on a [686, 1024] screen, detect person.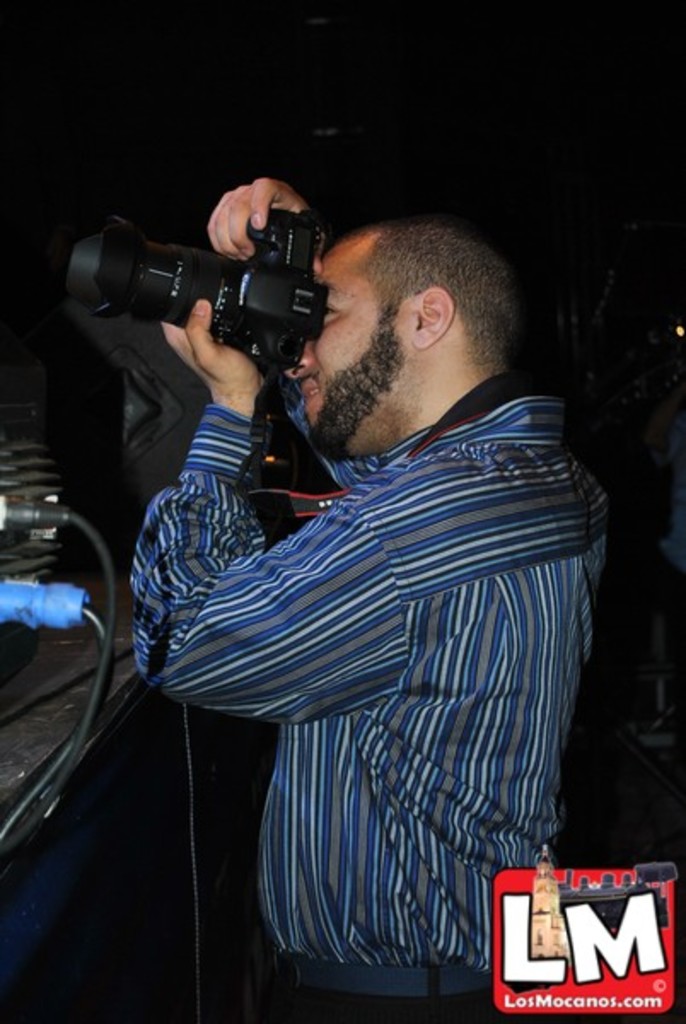
detection(123, 172, 613, 1022).
